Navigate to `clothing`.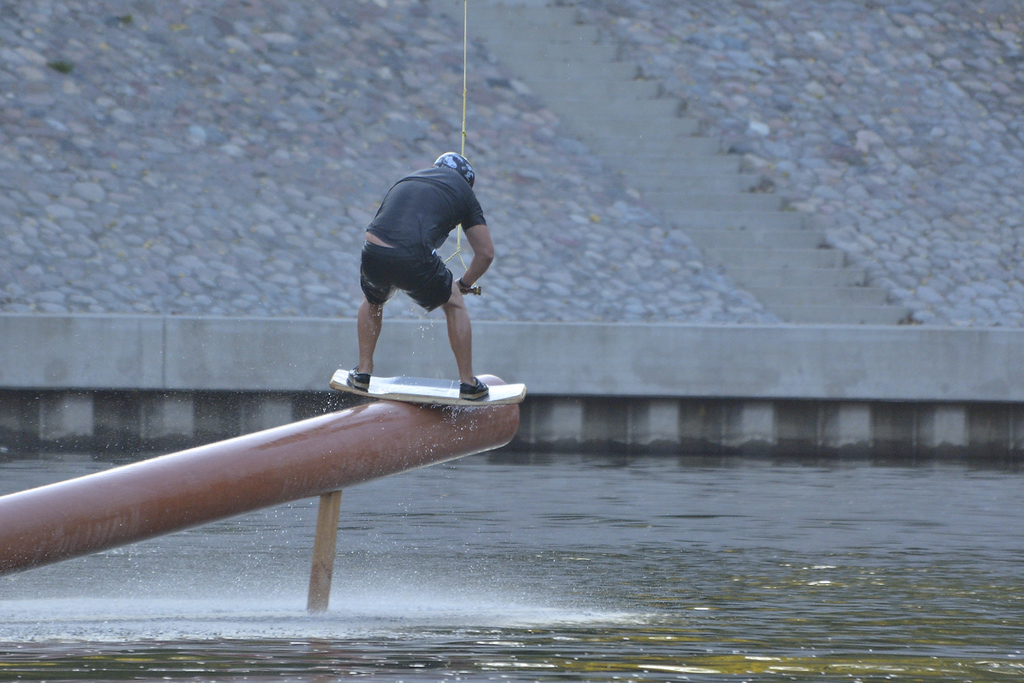
Navigation target: (left=356, top=161, right=484, bottom=315).
